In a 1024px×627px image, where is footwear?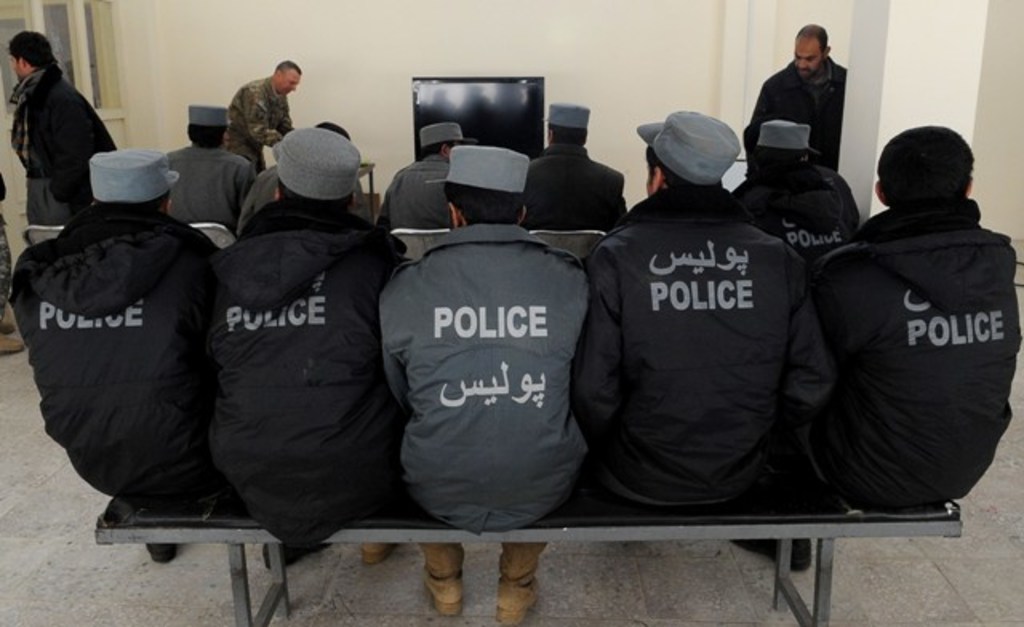
l=3, t=331, r=22, b=358.
